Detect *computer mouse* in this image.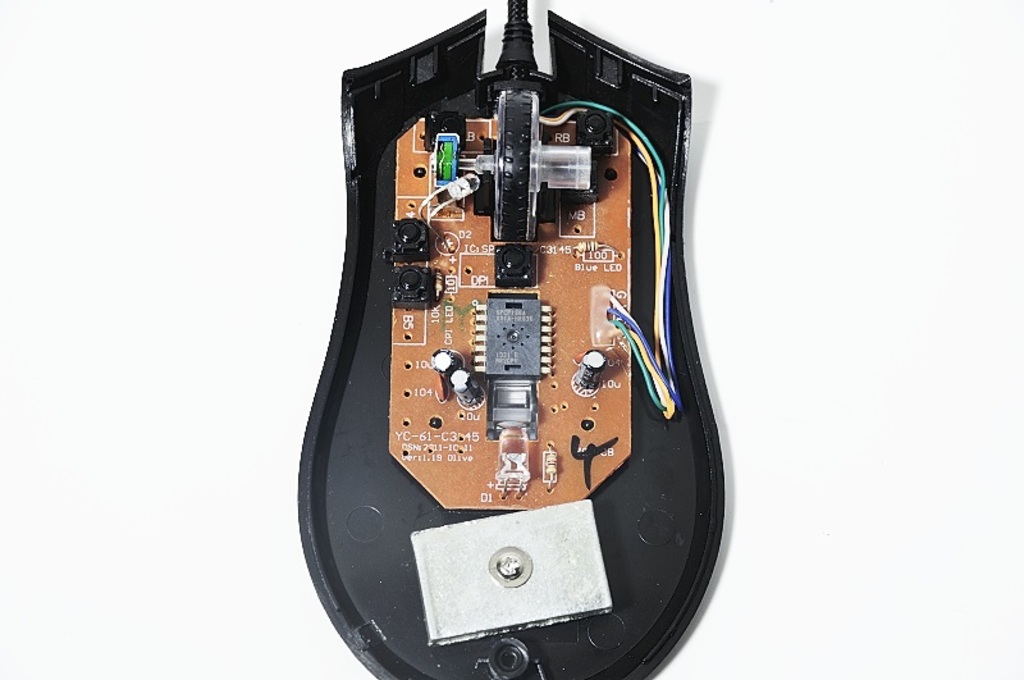
Detection: l=294, t=5, r=724, b=679.
